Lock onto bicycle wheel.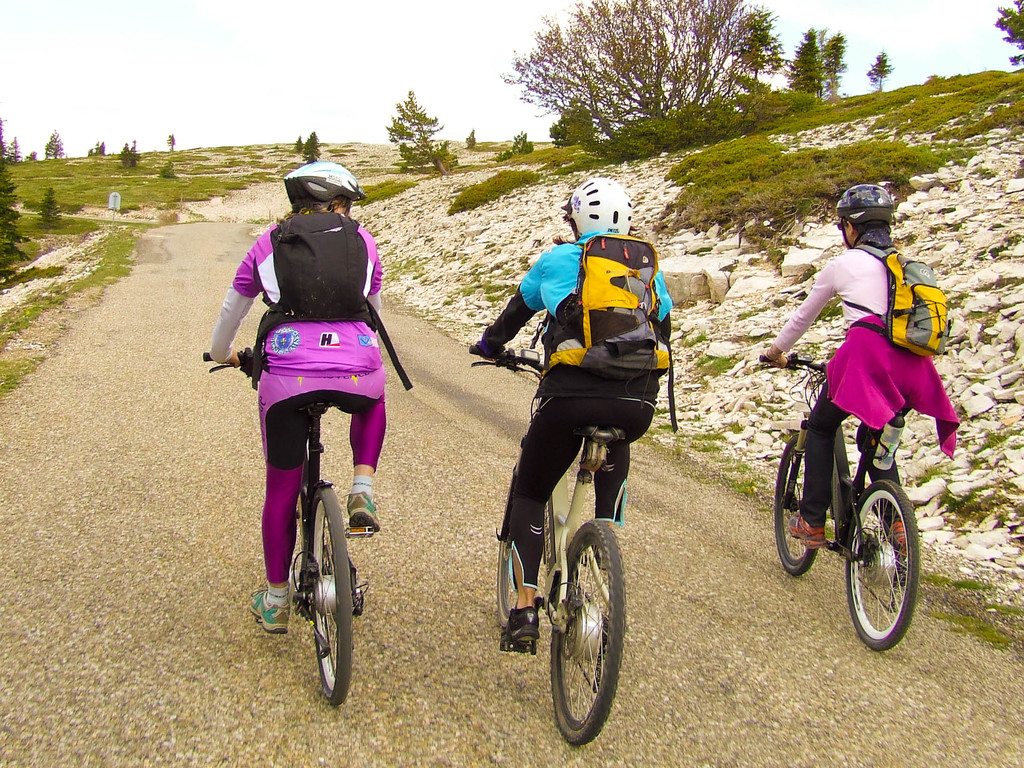
Locked: detection(849, 488, 926, 648).
